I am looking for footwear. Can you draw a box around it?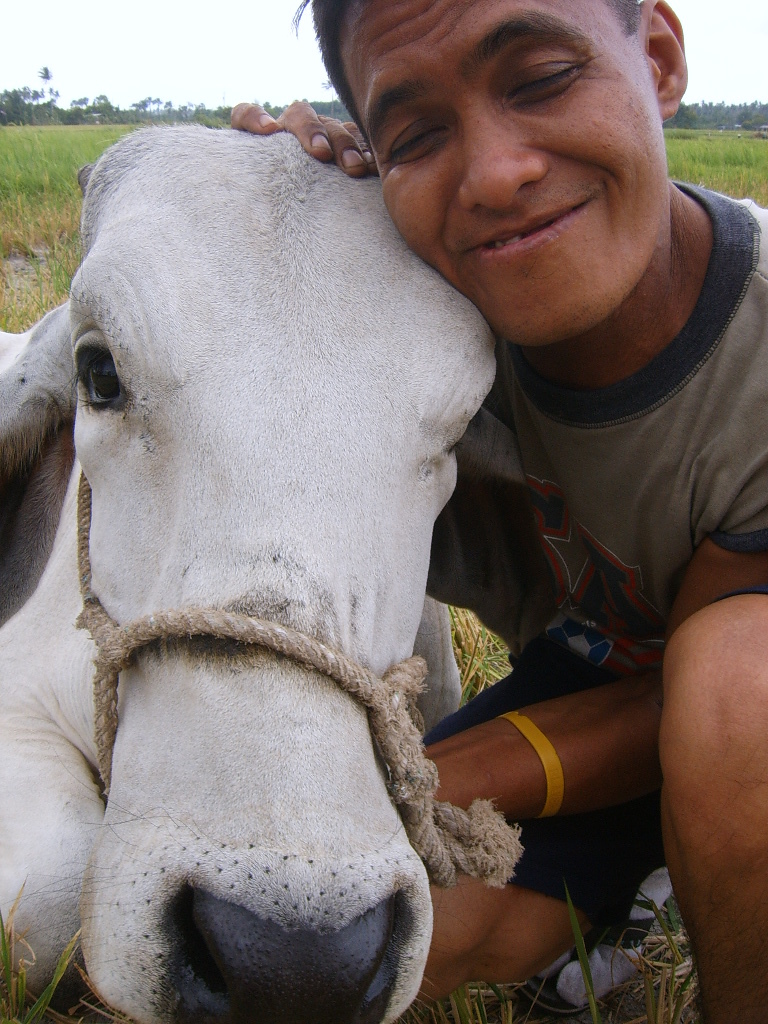
Sure, the bounding box is bbox=[536, 864, 678, 1011].
